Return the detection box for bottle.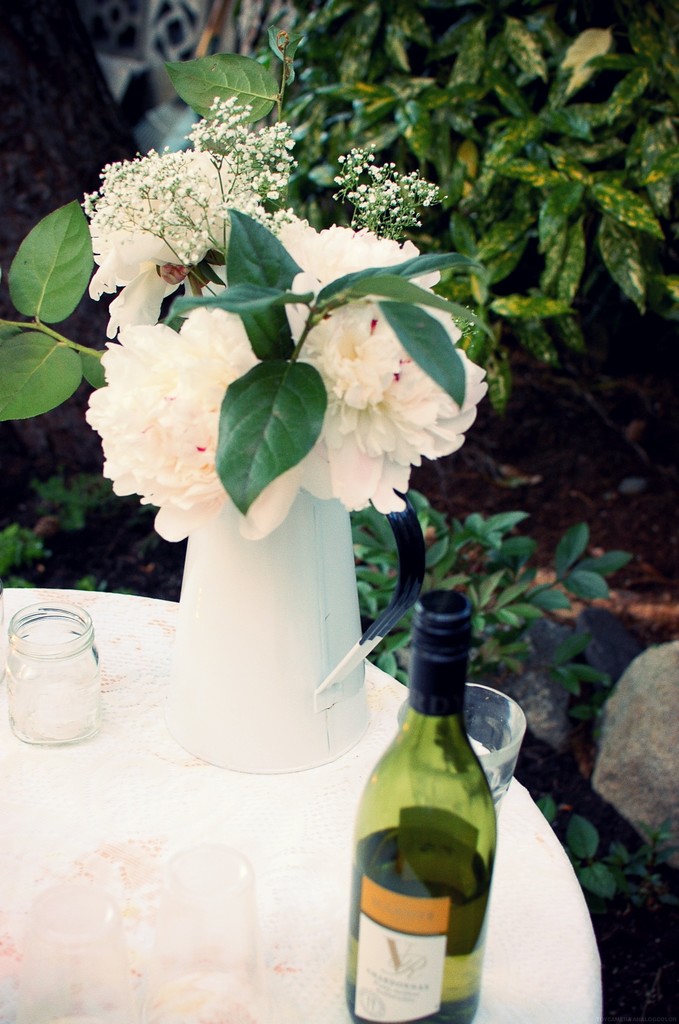
(left=338, top=612, right=541, bottom=998).
